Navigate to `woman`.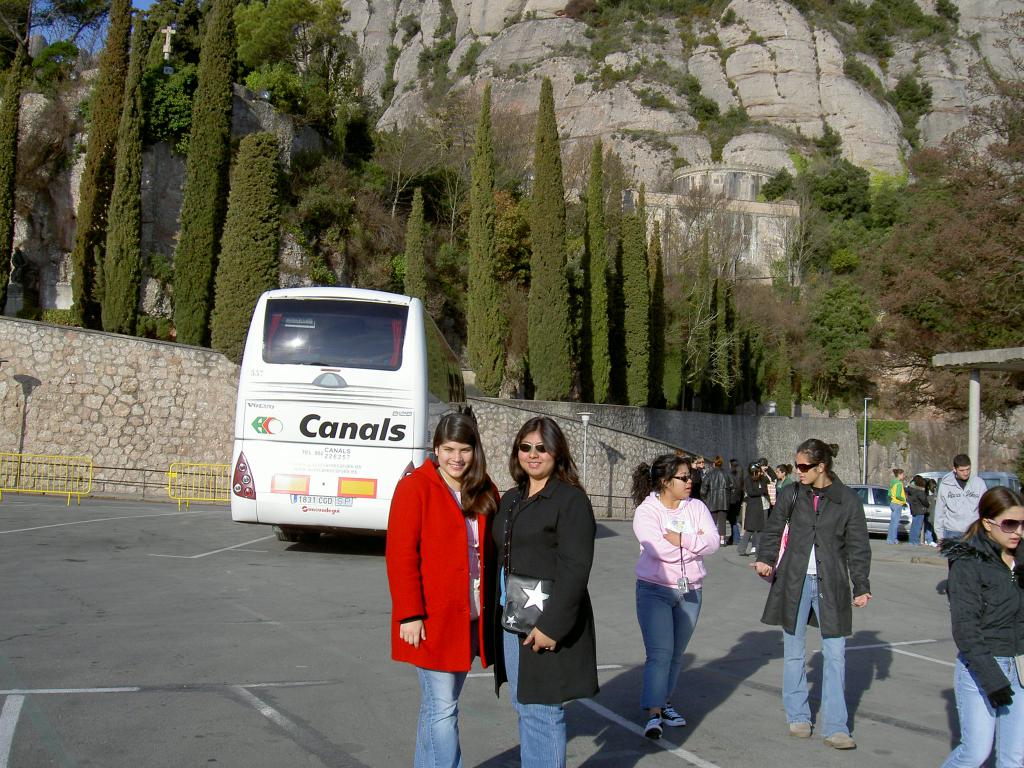
Navigation target: 382/414/502/767.
